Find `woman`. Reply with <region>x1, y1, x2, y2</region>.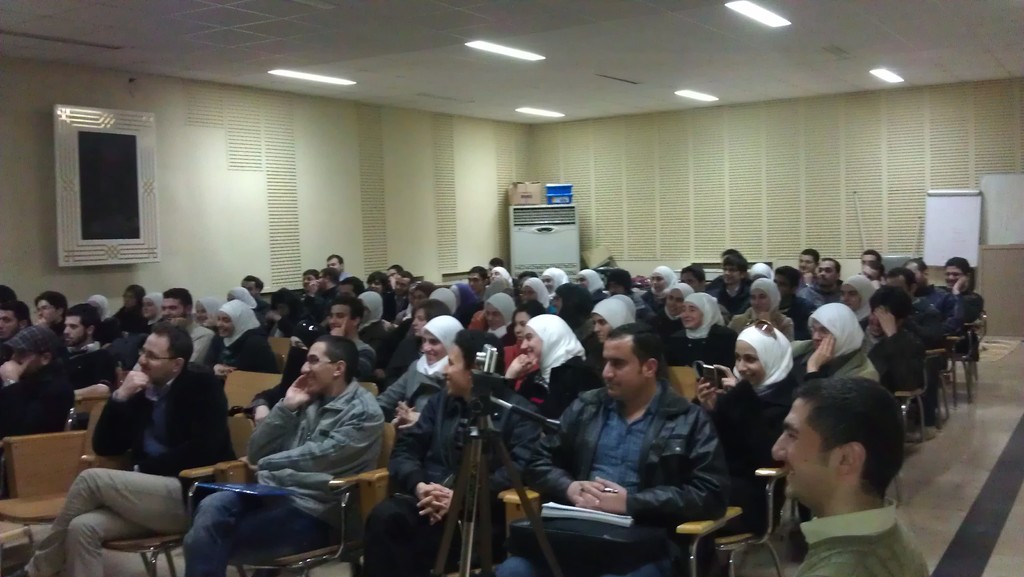
<region>657, 298, 733, 376</region>.
